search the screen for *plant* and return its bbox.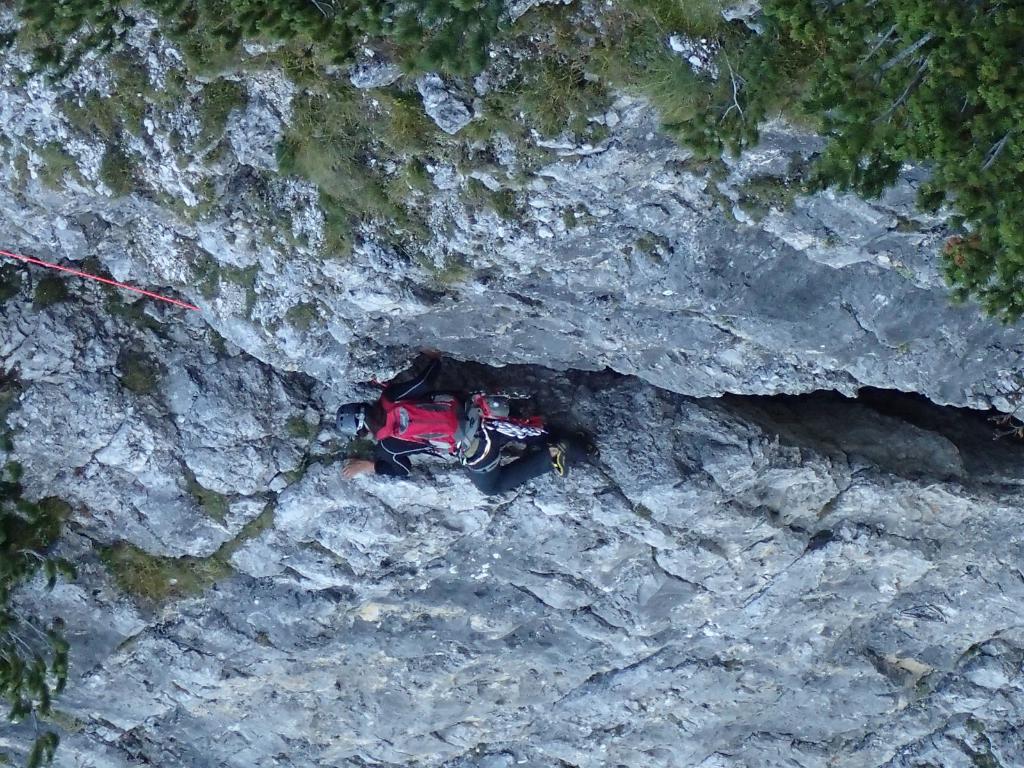
Found: <box>0,260,44,330</box>.
